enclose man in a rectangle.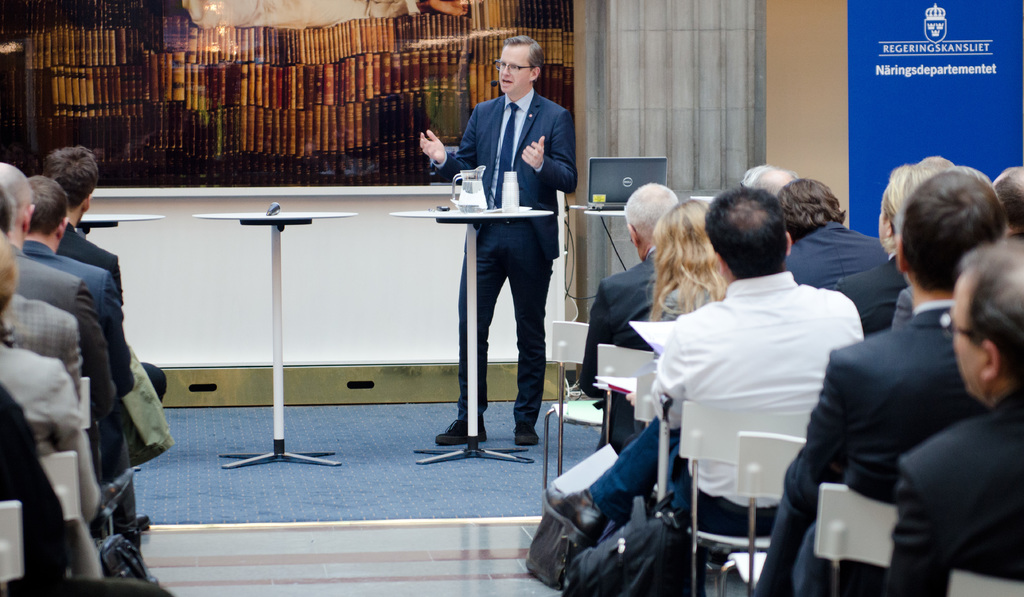
(886, 241, 1023, 596).
